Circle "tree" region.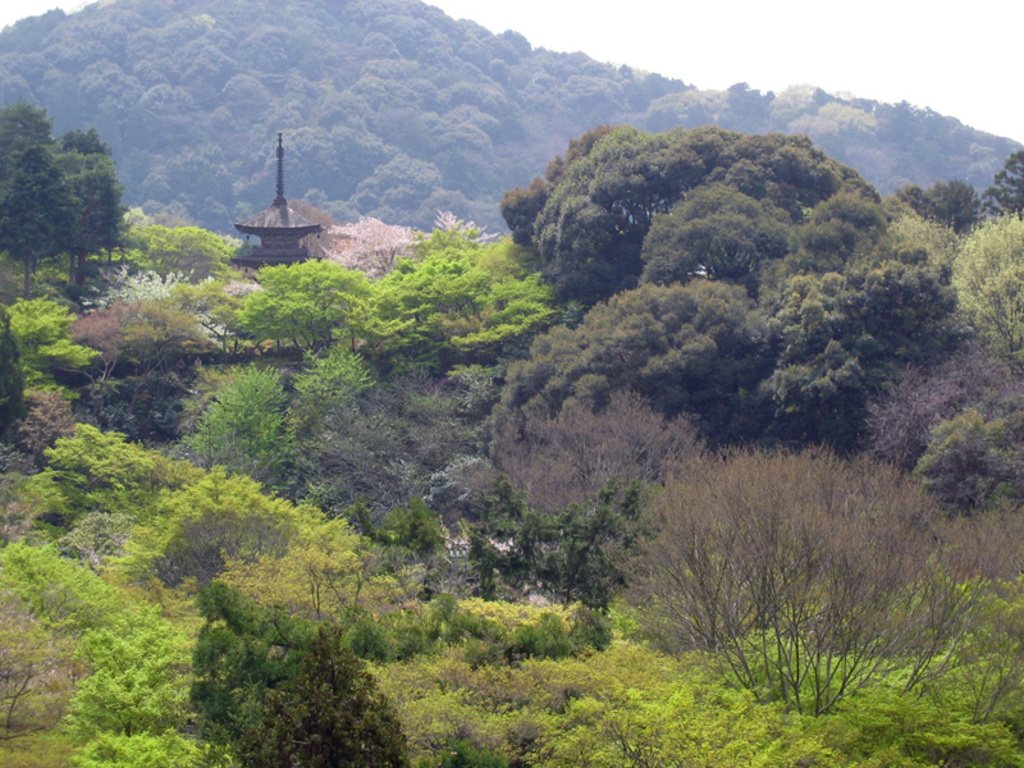
Region: 622/406/951/708.
